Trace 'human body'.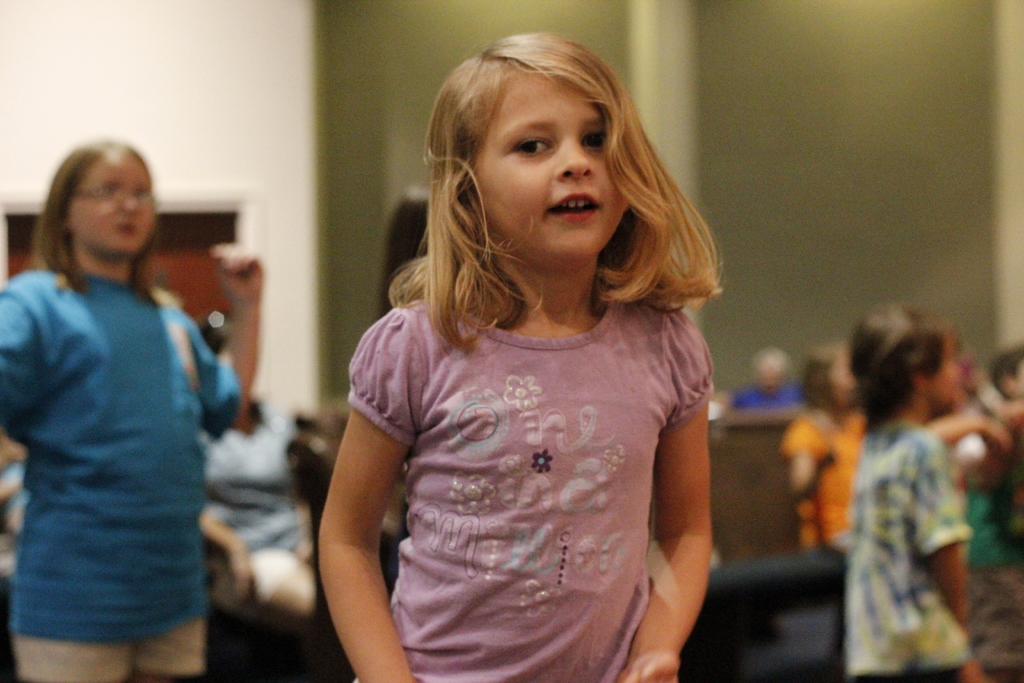
Traced to 0/238/269/682.
